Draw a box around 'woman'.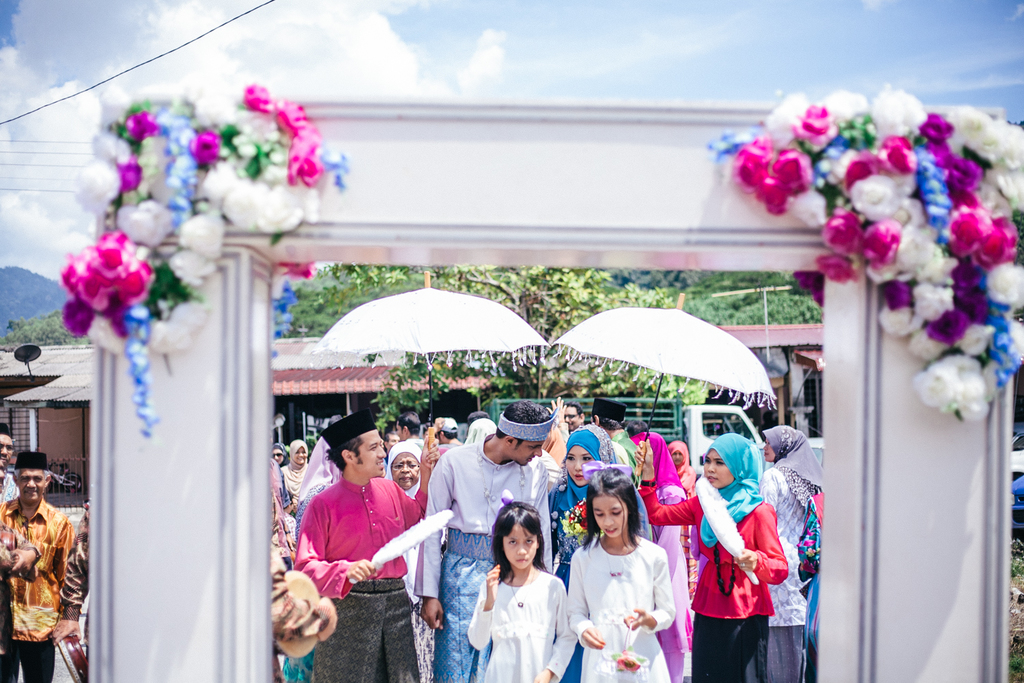
{"left": 666, "top": 438, "right": 701, "bottom": 611}.
